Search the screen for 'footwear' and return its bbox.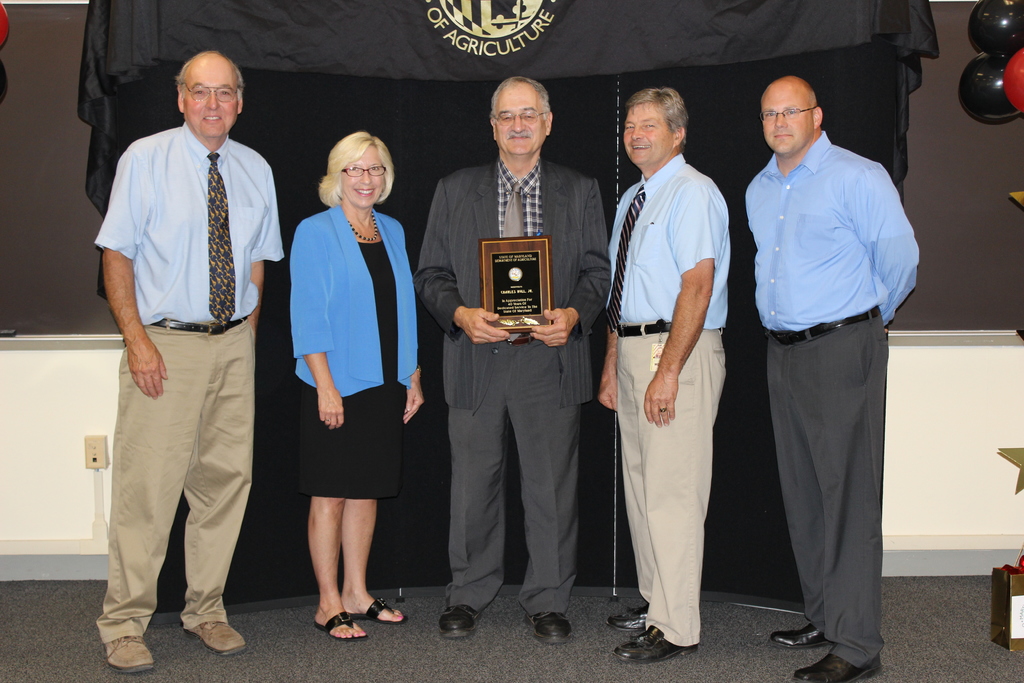
Found: <region>611, 626, 698, 664</region>.
